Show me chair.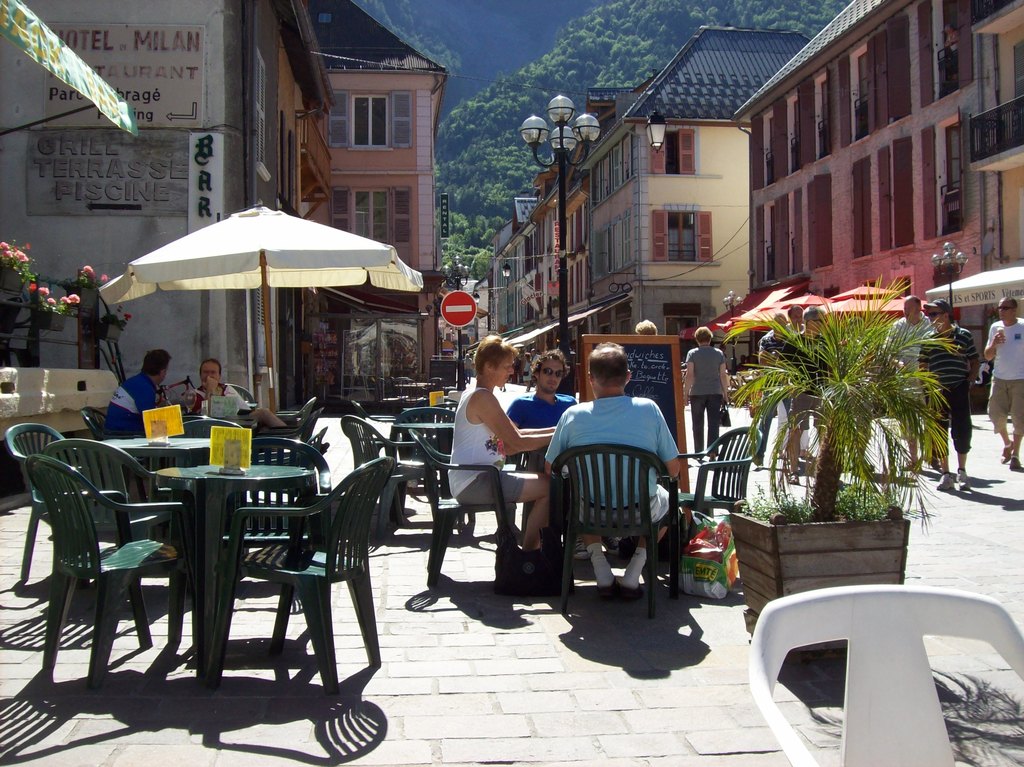
chair is here: <region>228, 385, 258, 421</region>.
